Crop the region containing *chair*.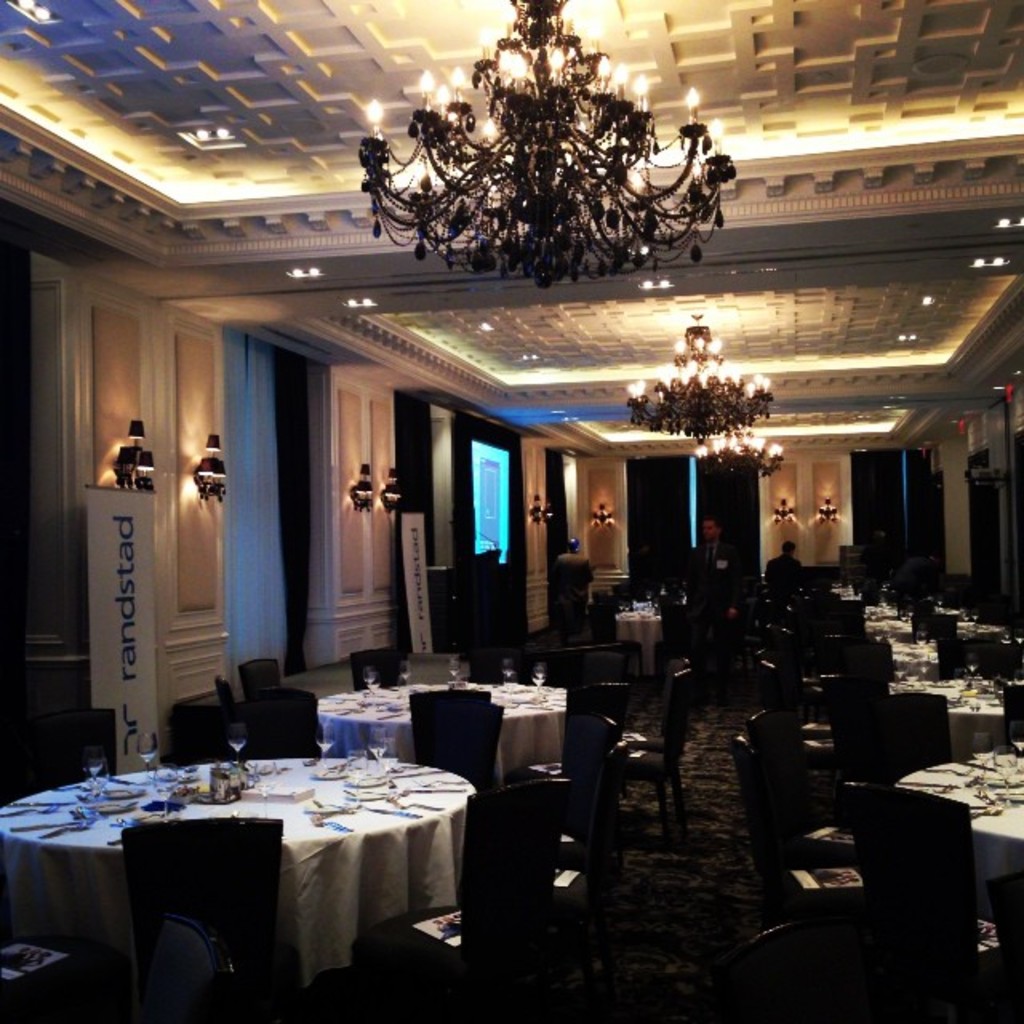
Crop region: x1=216, y1=672, x2=245, y2=744.
